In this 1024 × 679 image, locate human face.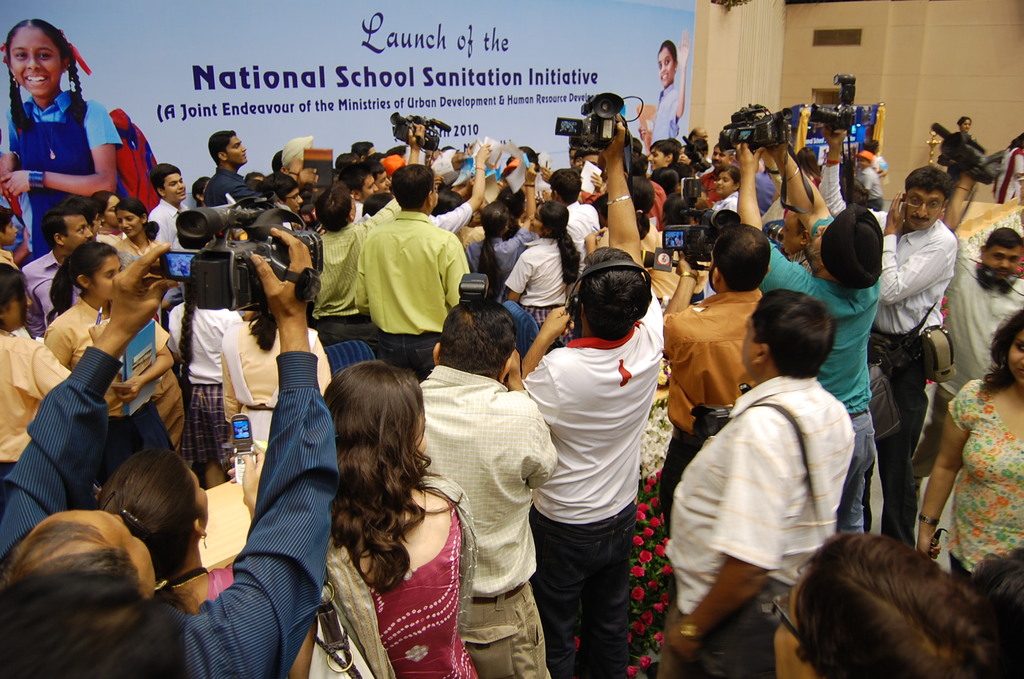
Bounding box: bbox(378, 174, 390, 193).
